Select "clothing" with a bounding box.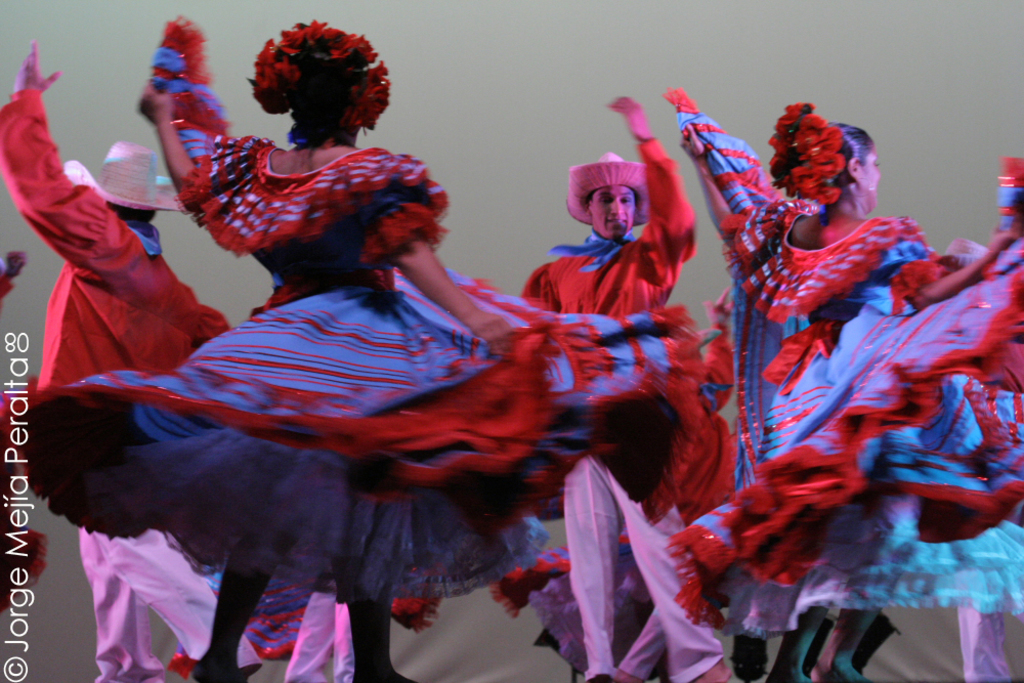
Rect(88, 134, 755, 646).
